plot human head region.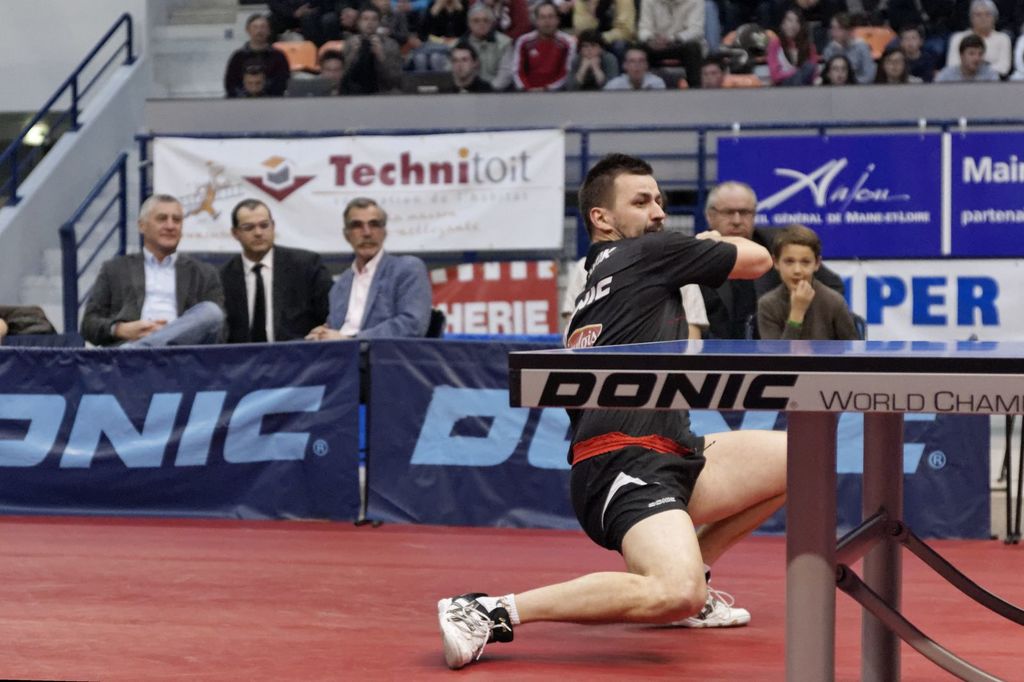
Plotted at crop(342, 196, 388, 257).
